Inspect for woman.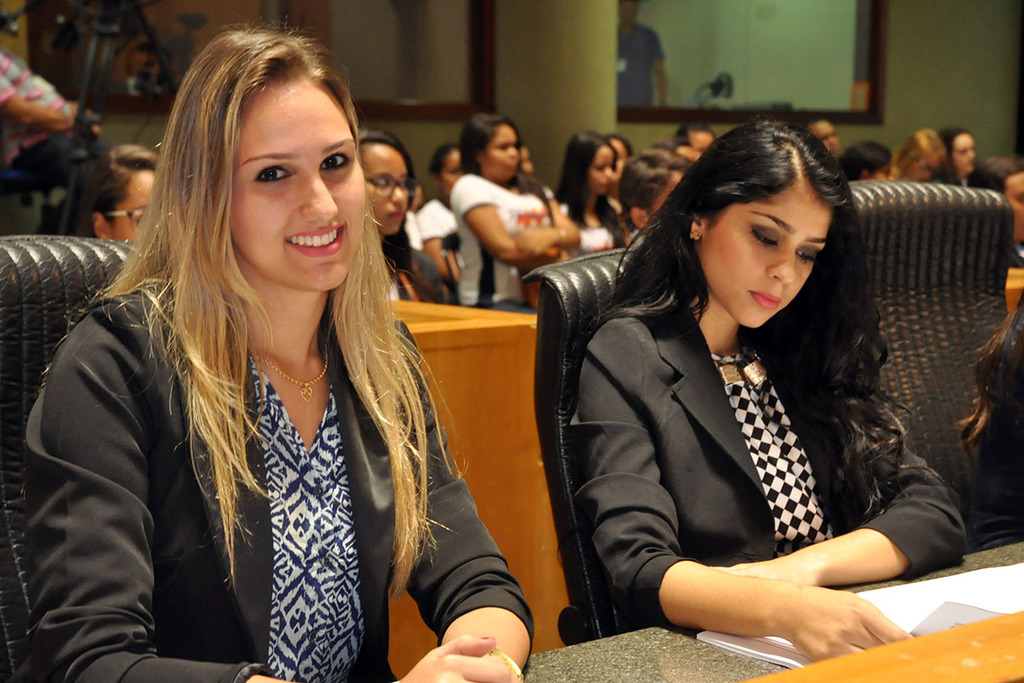
Inspection: (x1=22, y1=15, x2=538, y2=682).
